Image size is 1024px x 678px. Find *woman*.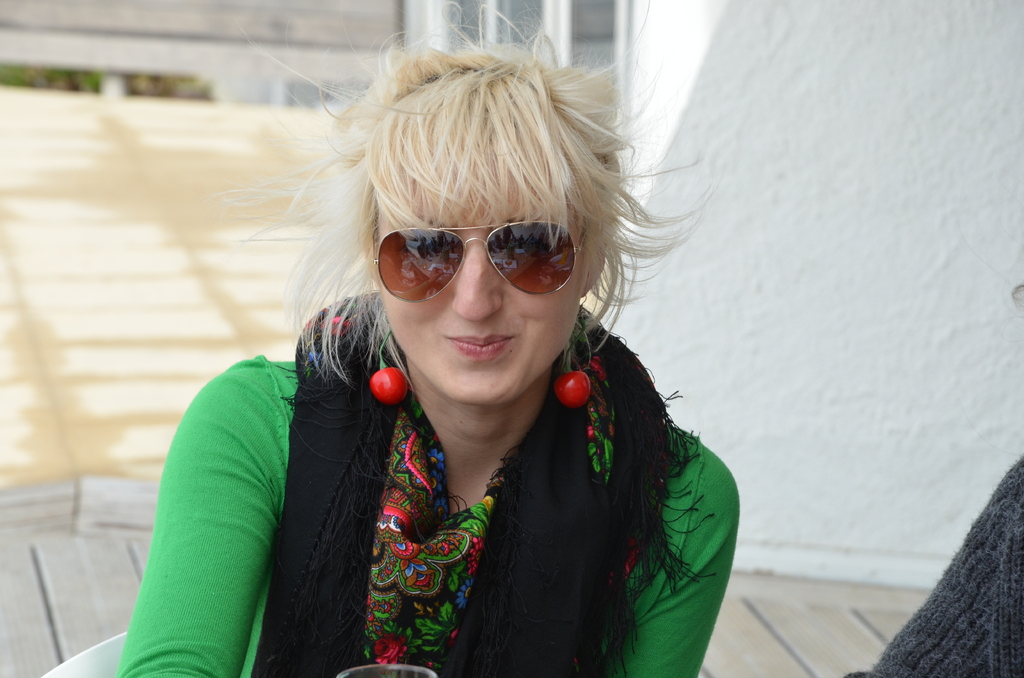
(40,0,740,675).
